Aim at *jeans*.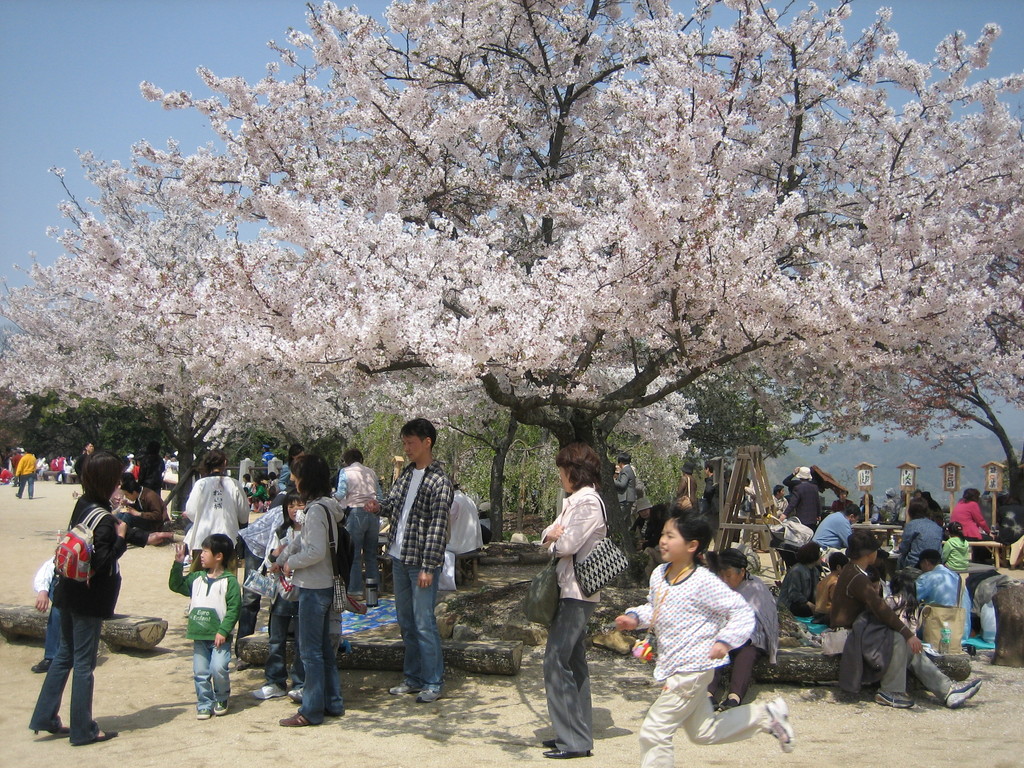
Aimed at box=[291, 602, 355, 729].
